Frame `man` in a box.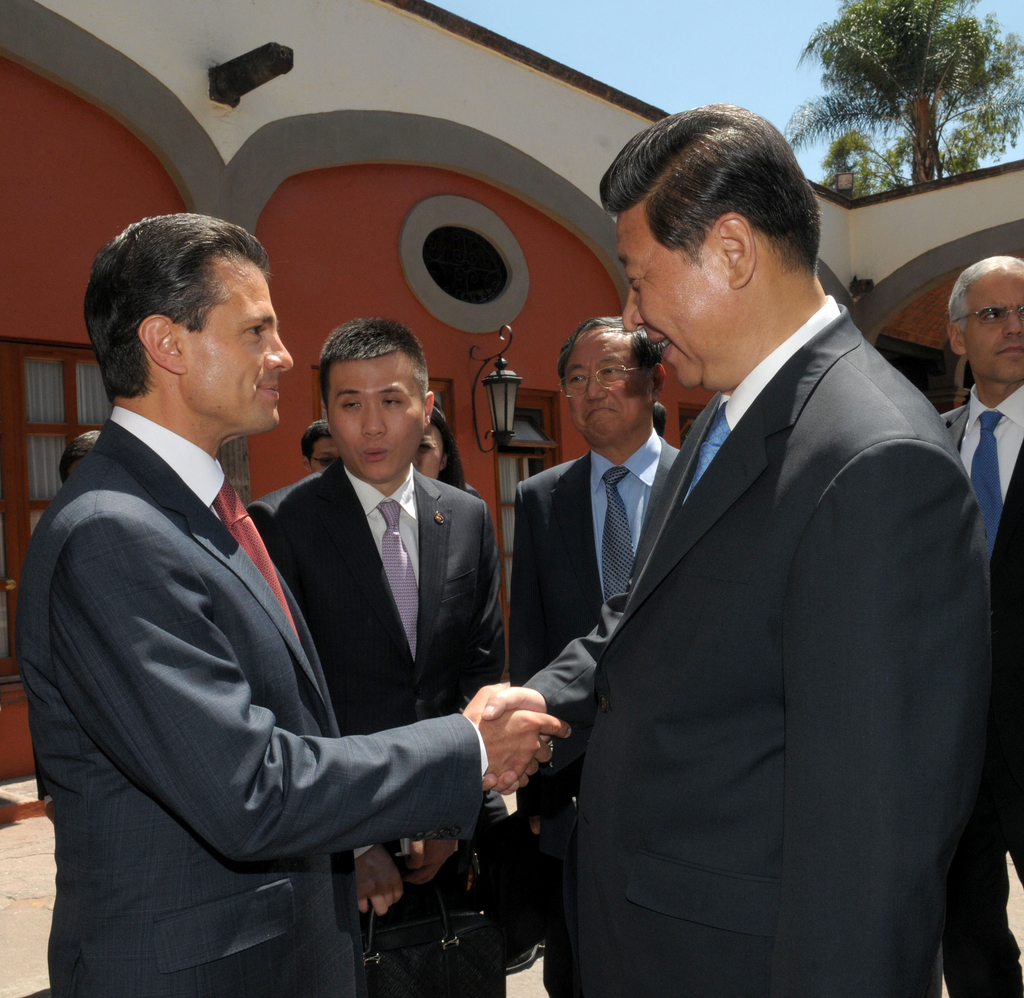
(935, 252, 1023, 997).
